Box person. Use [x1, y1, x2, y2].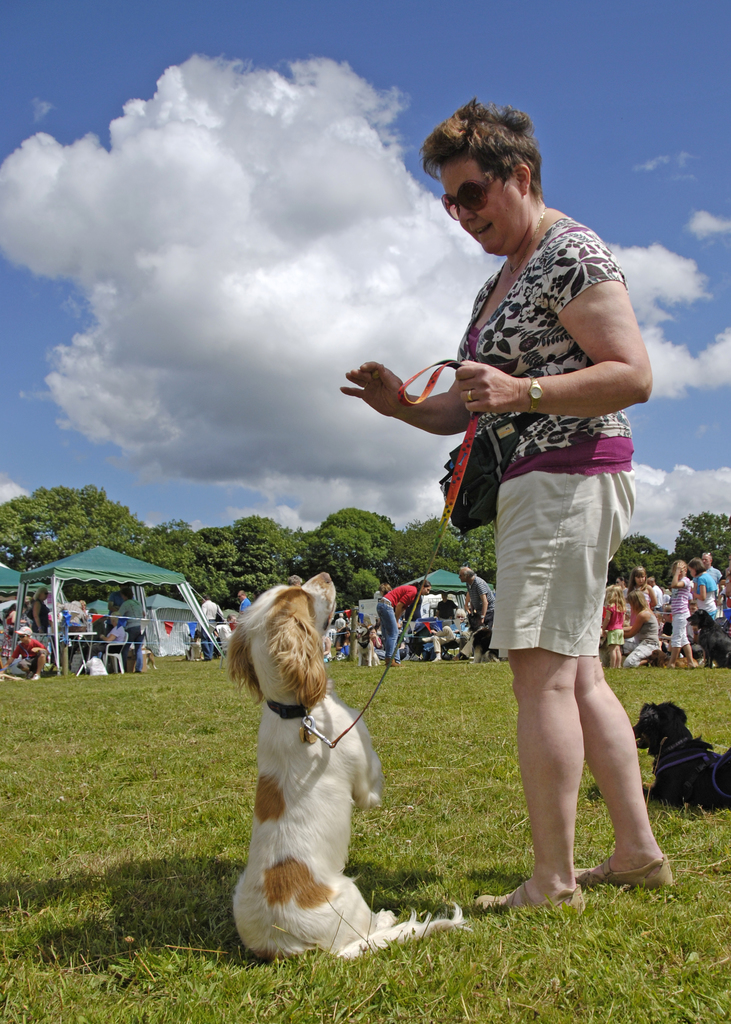
[600, 579, 639, 660].
